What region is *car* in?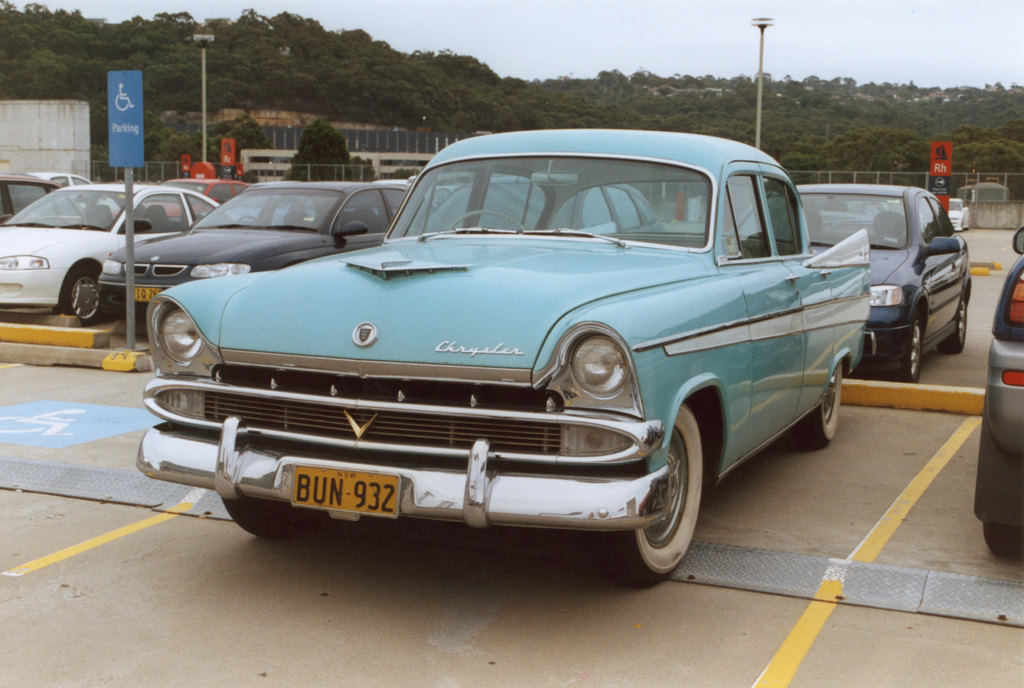
0,172,94,223.
